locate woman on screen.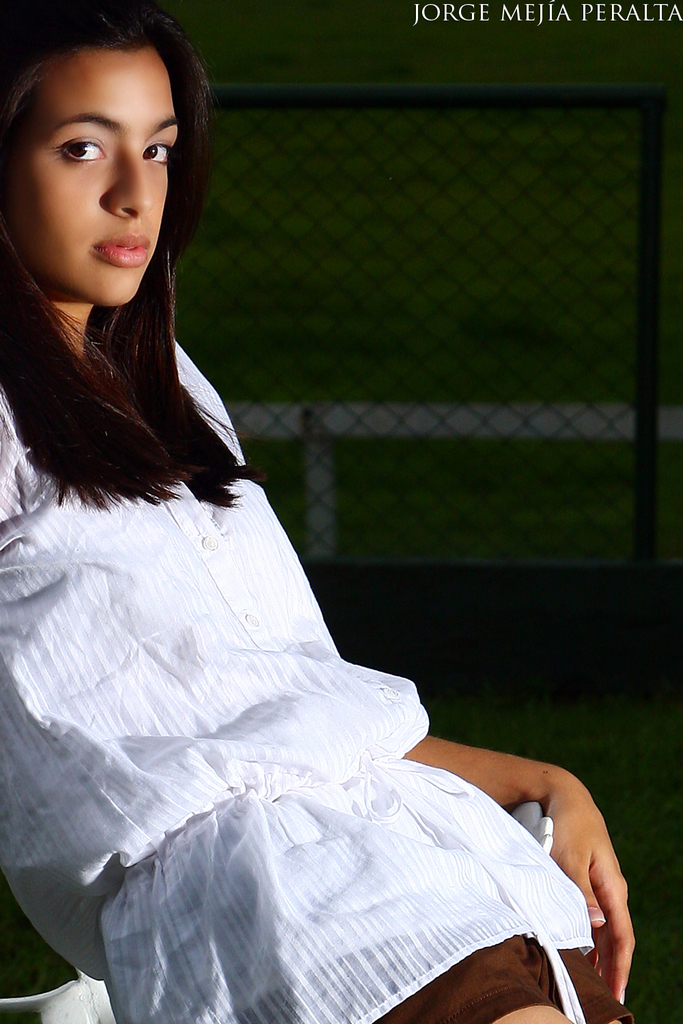
On screen at left=11, top=7, right=555, bottom=1023.
